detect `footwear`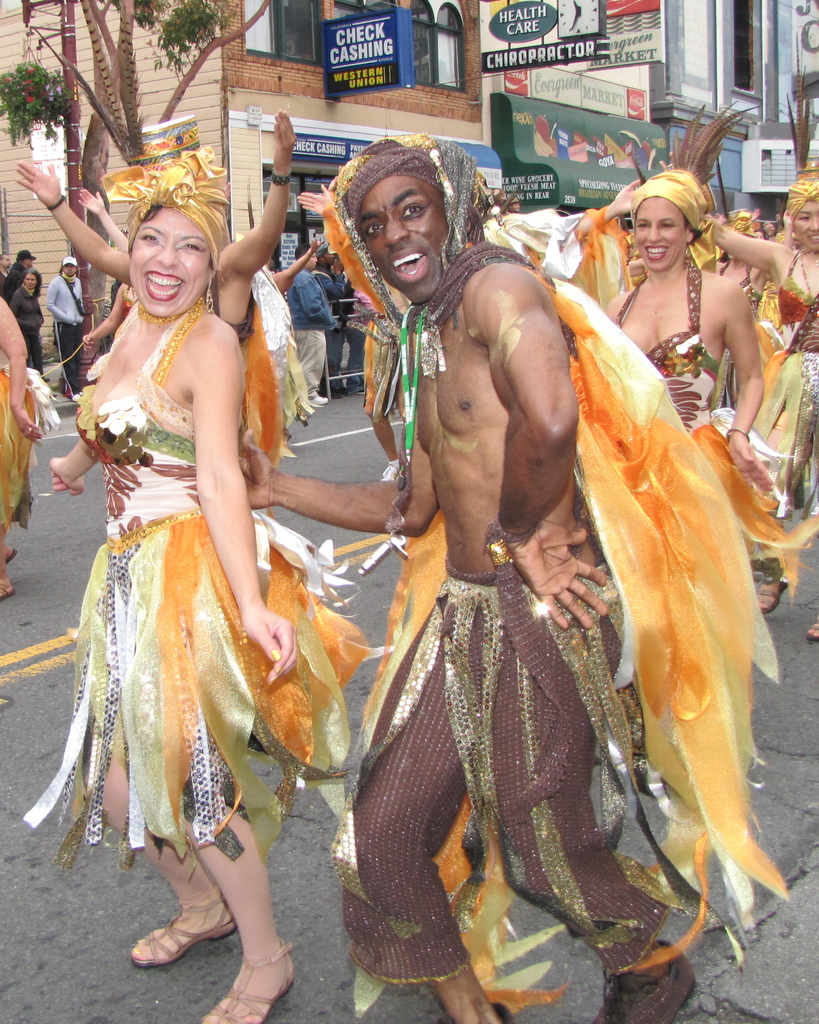
locate(803, 618, 818, 644)
